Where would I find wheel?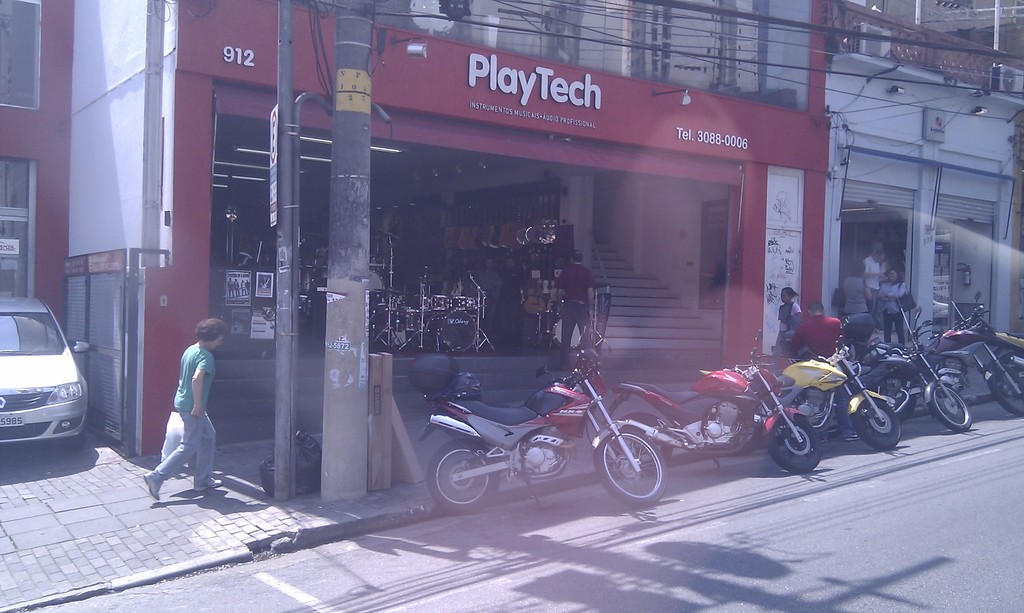
At 762,419,822,474.
